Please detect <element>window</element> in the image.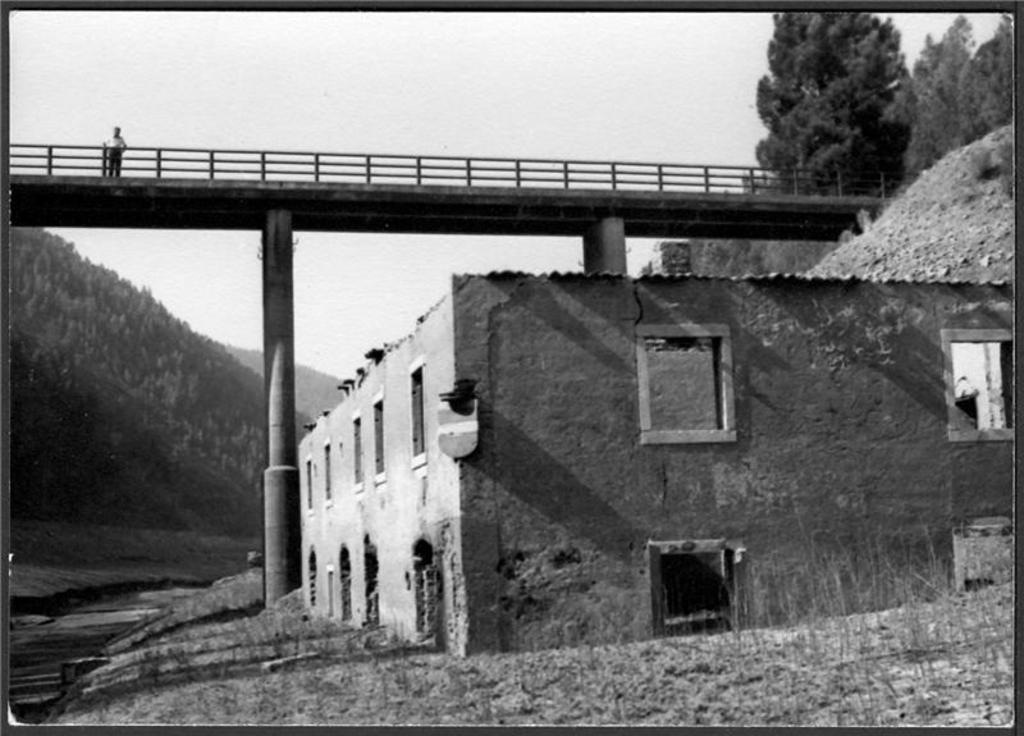
(317,434,338,508).
